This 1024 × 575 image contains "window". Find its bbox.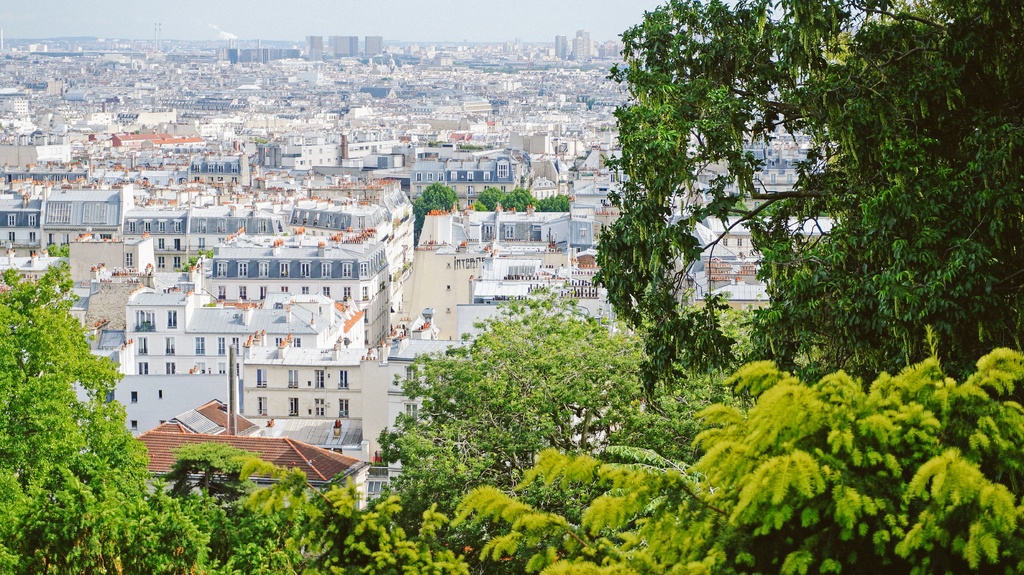
pyautogui.locateOnScreen(259, 260, 270, 280).
